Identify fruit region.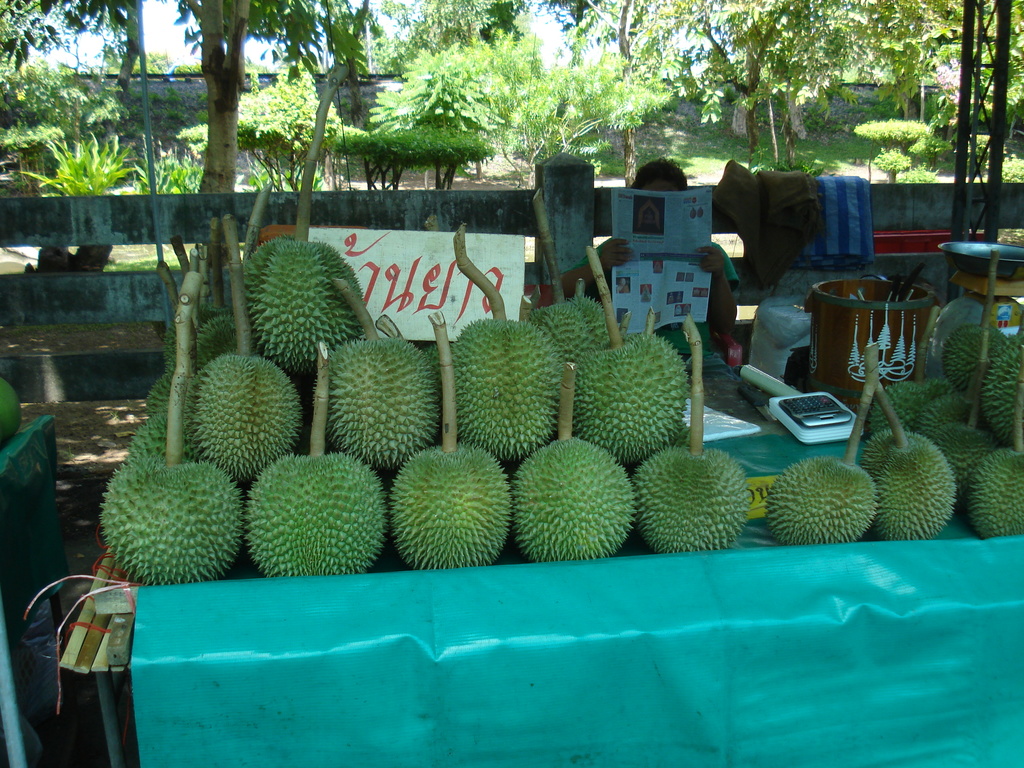
Region: locate(391, 442, 520, 583).
